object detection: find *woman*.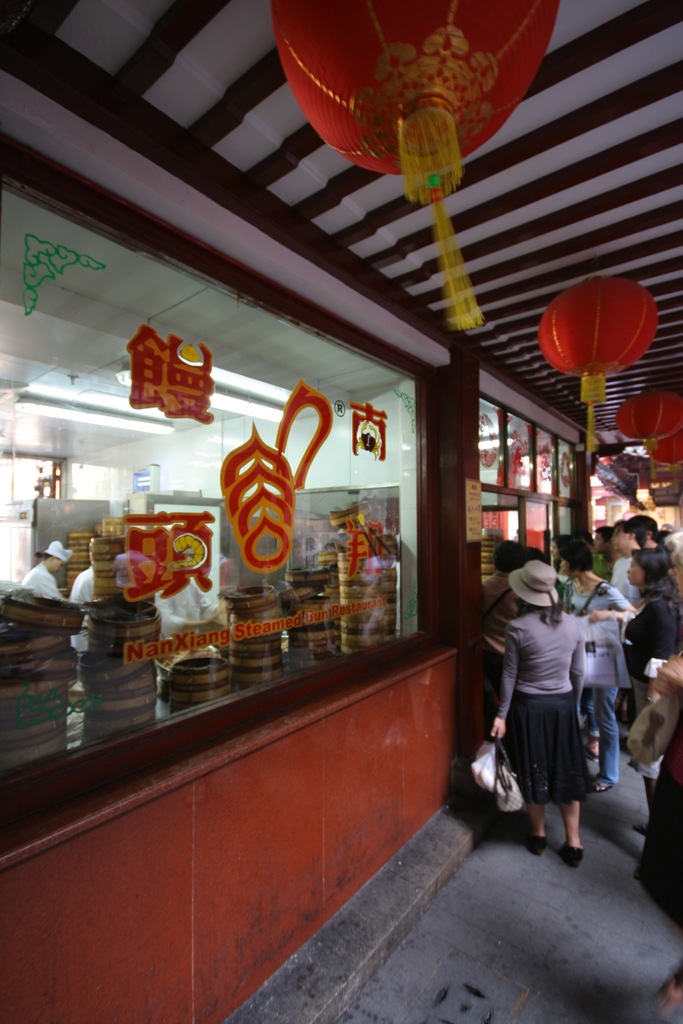
[482,557,596,871].
